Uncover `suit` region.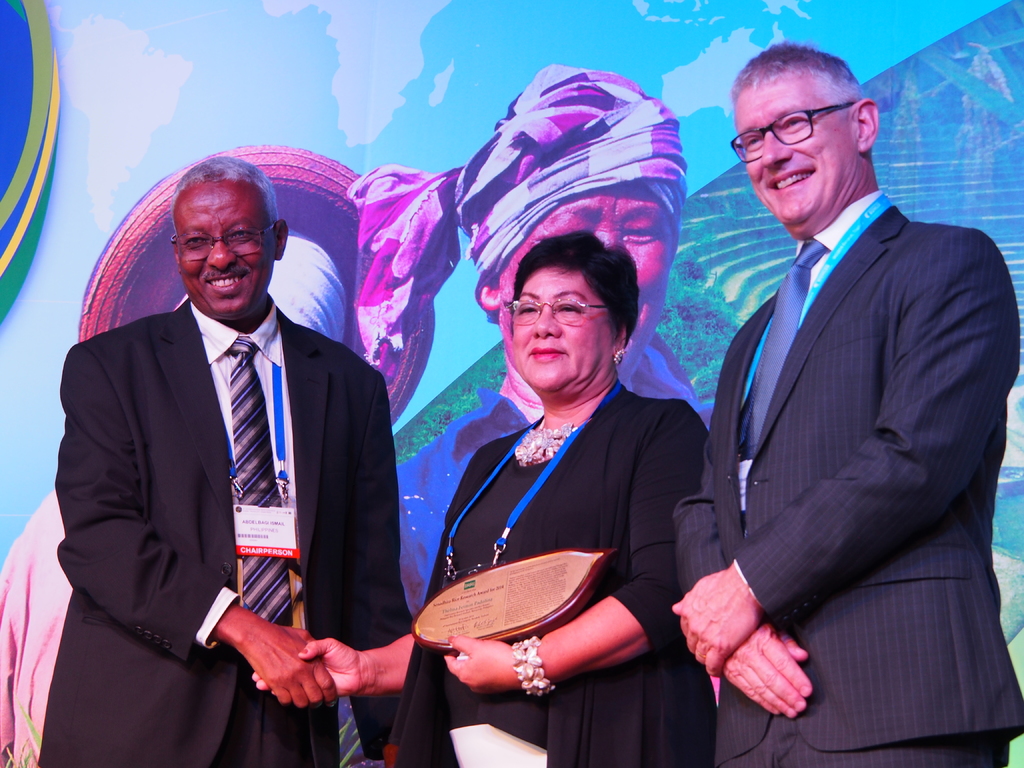
Uncovered: 673, 190, 1023, 767.
